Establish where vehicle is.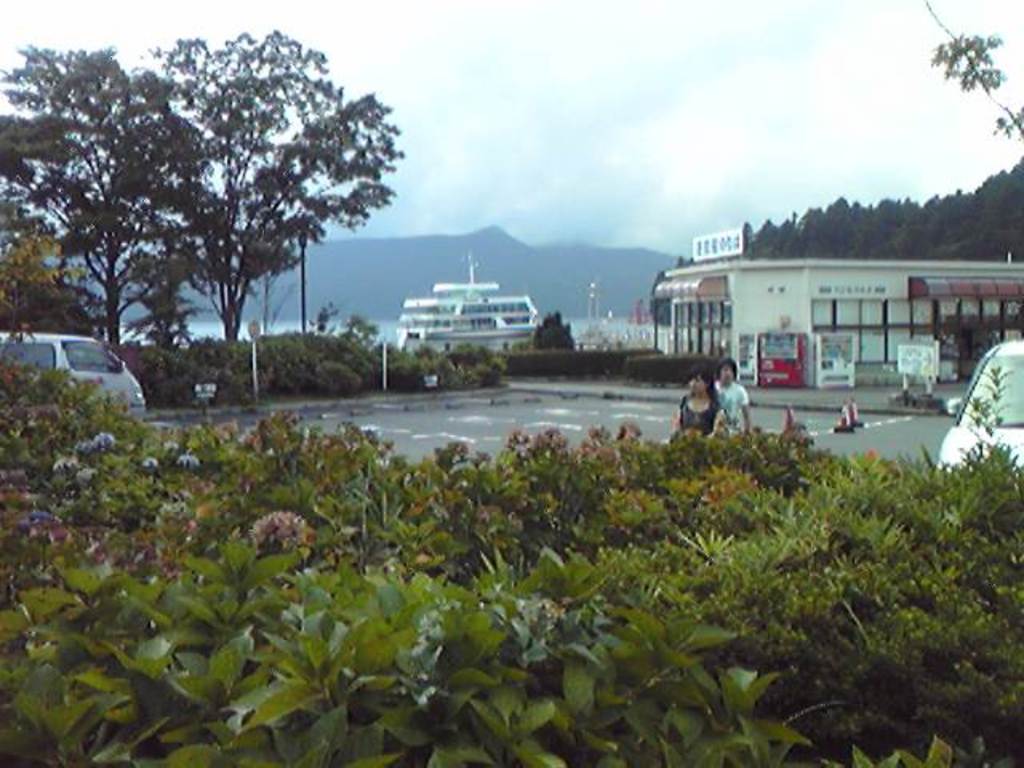
Established at l=0, t=333, r=152, b=416.
